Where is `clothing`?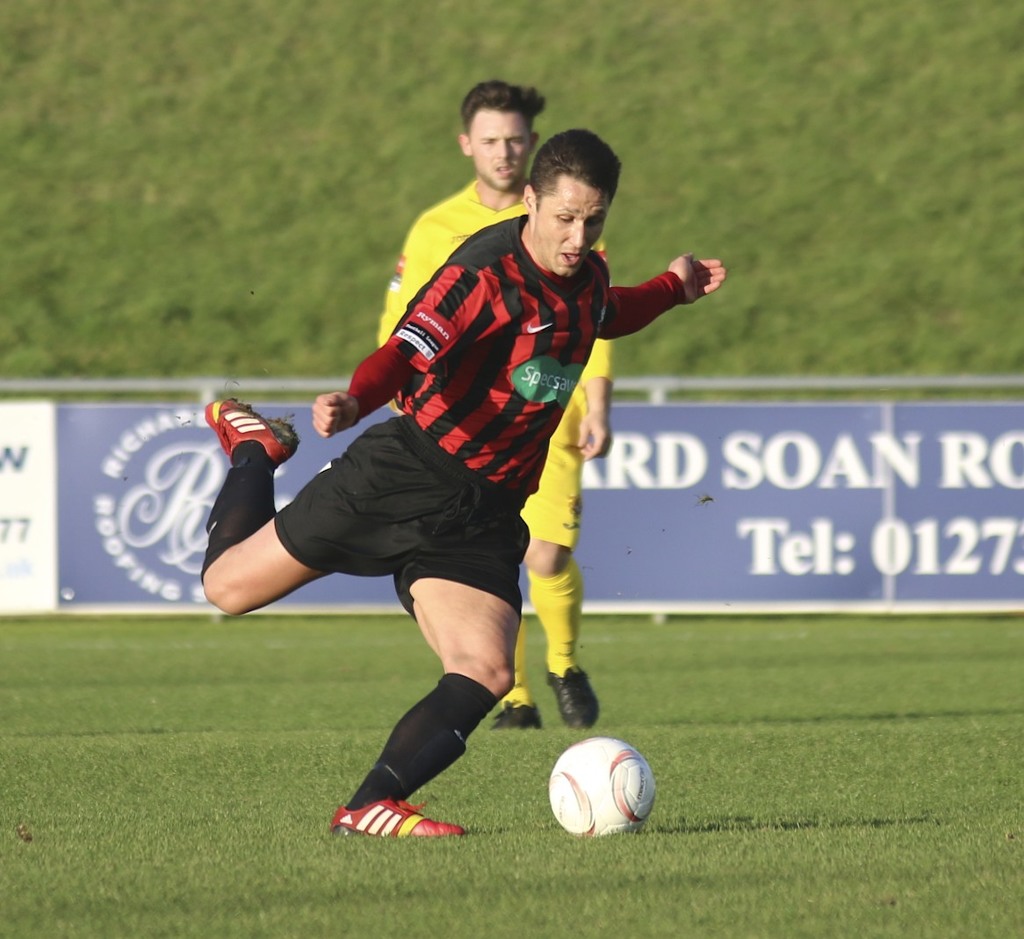
box=[366, 177, 616, 560].
